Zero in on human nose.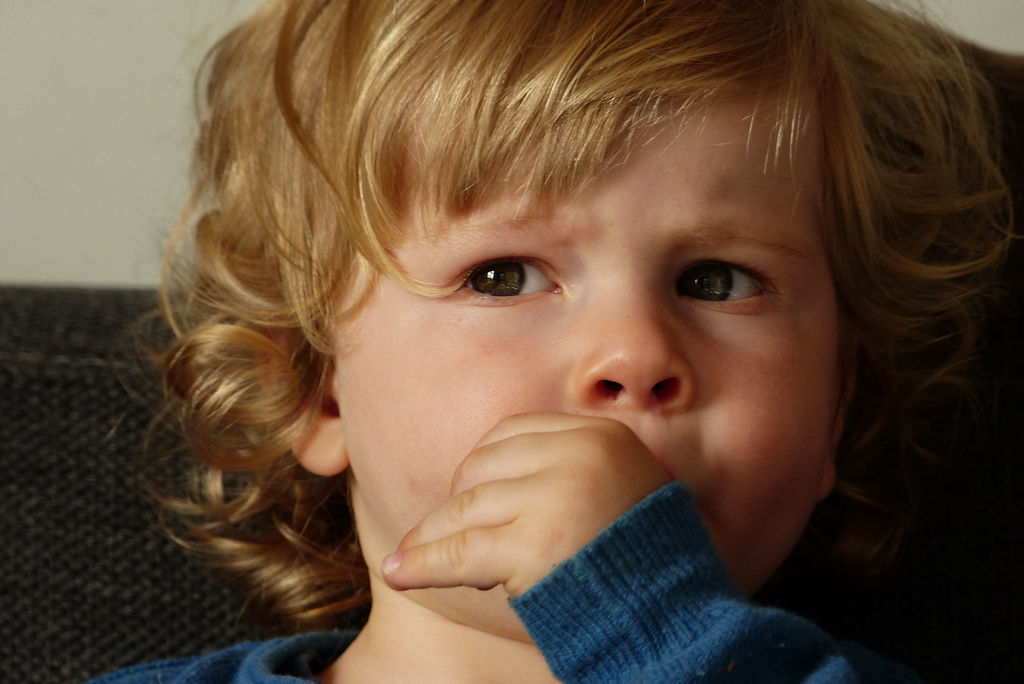
Zeroed in: 572,256,698,415.
